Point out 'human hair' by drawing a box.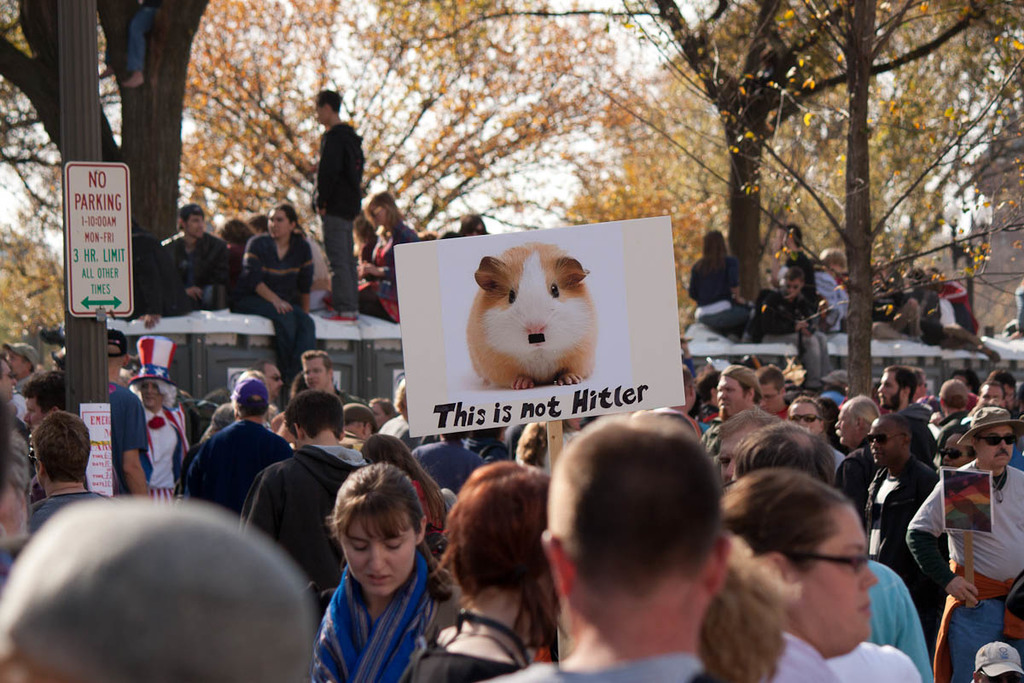
<region>719, 362, 764, 400</region>.
